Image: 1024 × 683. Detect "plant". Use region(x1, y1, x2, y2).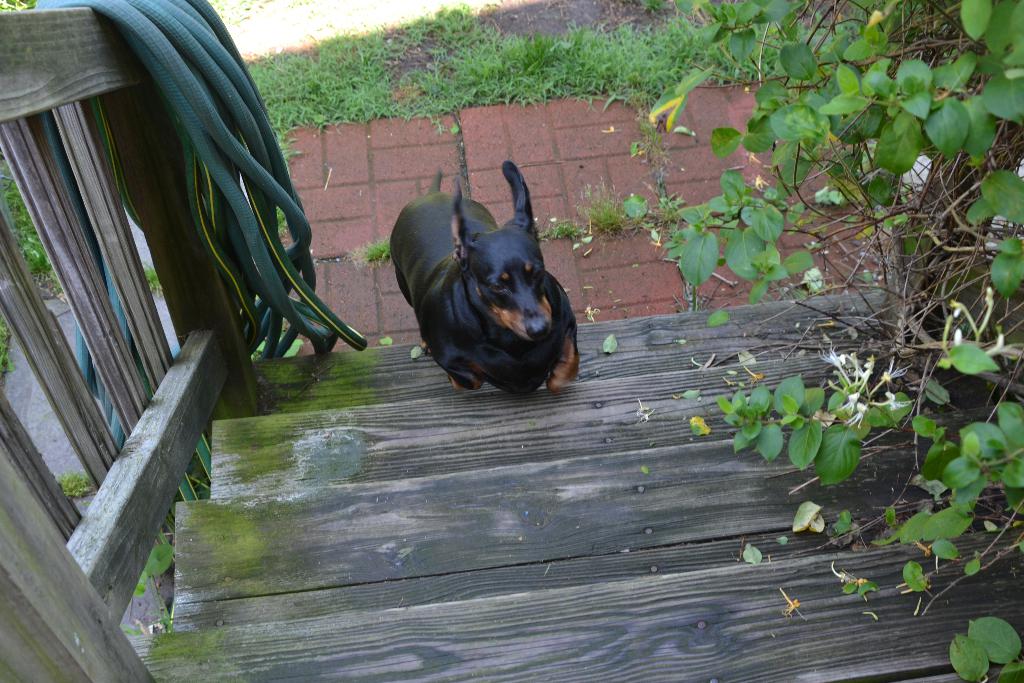
region(138, 258, 165, 294).
